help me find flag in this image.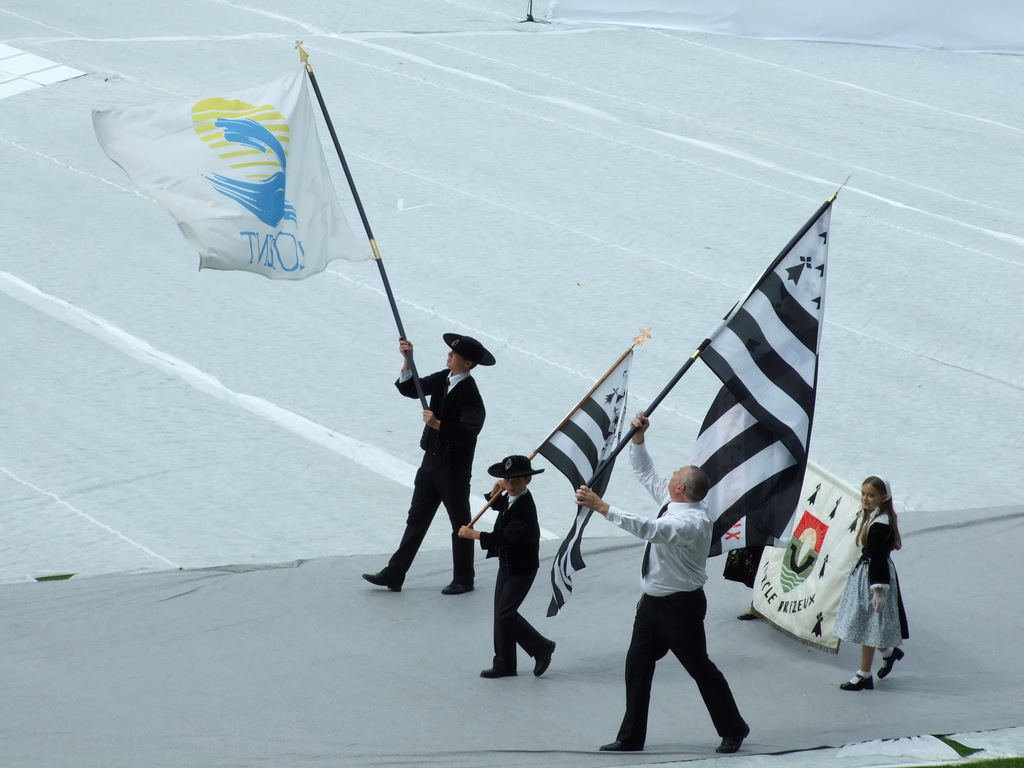
Found it: 749:449:890:657.
